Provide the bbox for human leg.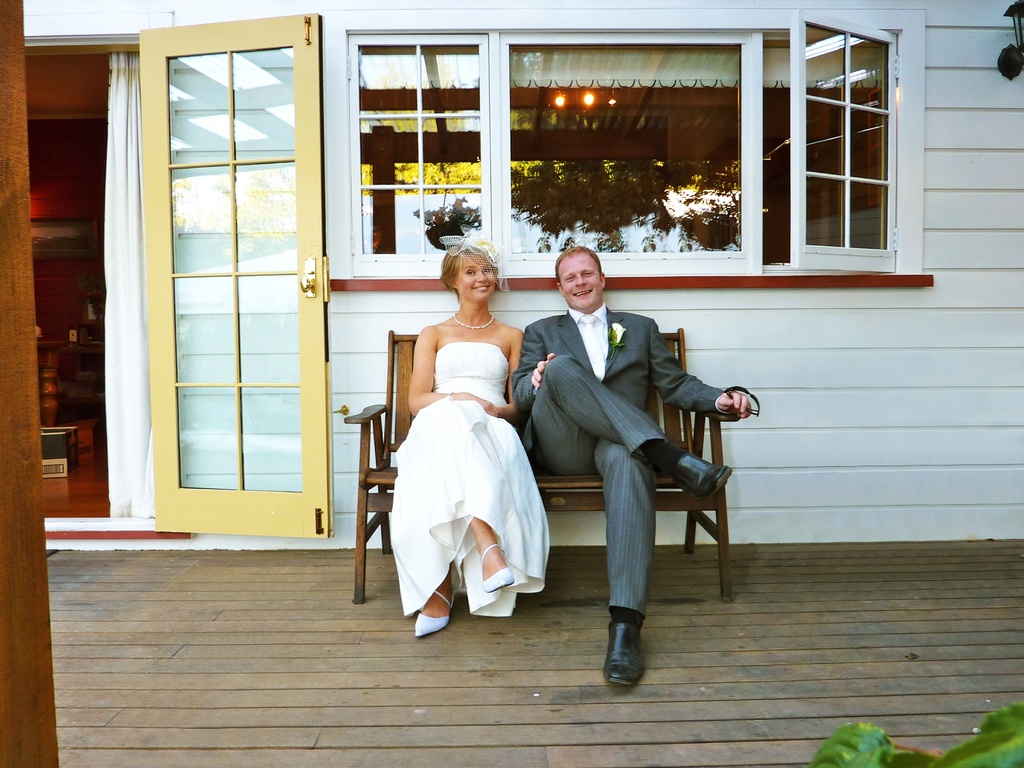
left=535, top=351, right=730, bottom=502.
